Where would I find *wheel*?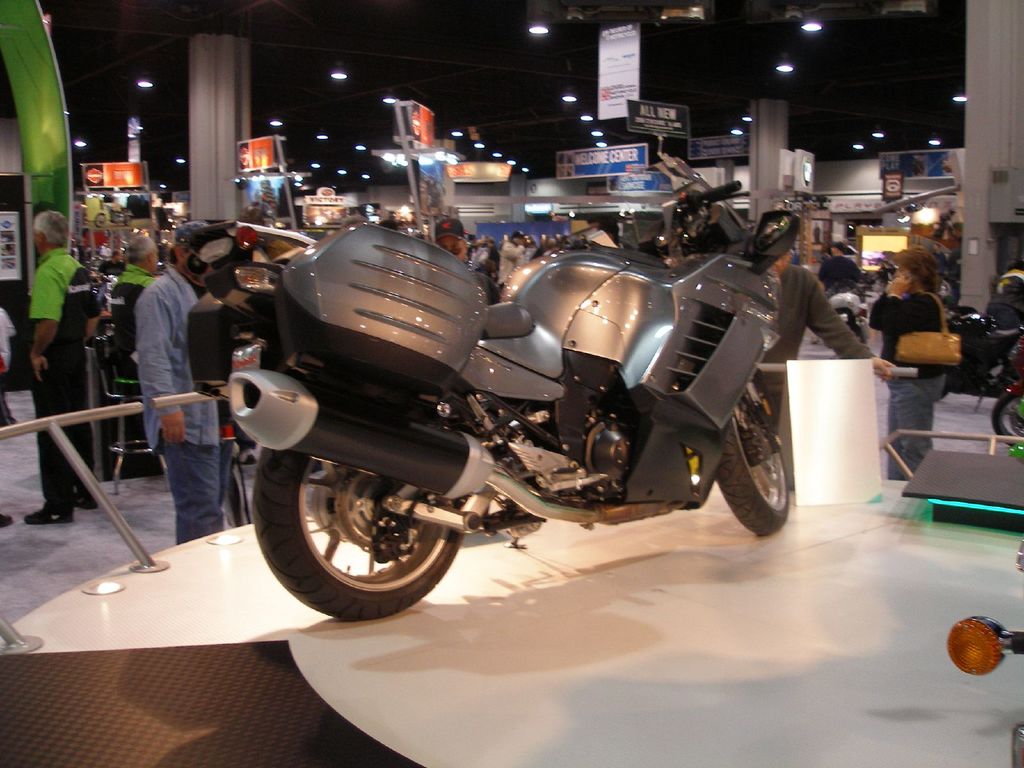
At (x1=714, y1=365, x2=796, y2=535).
